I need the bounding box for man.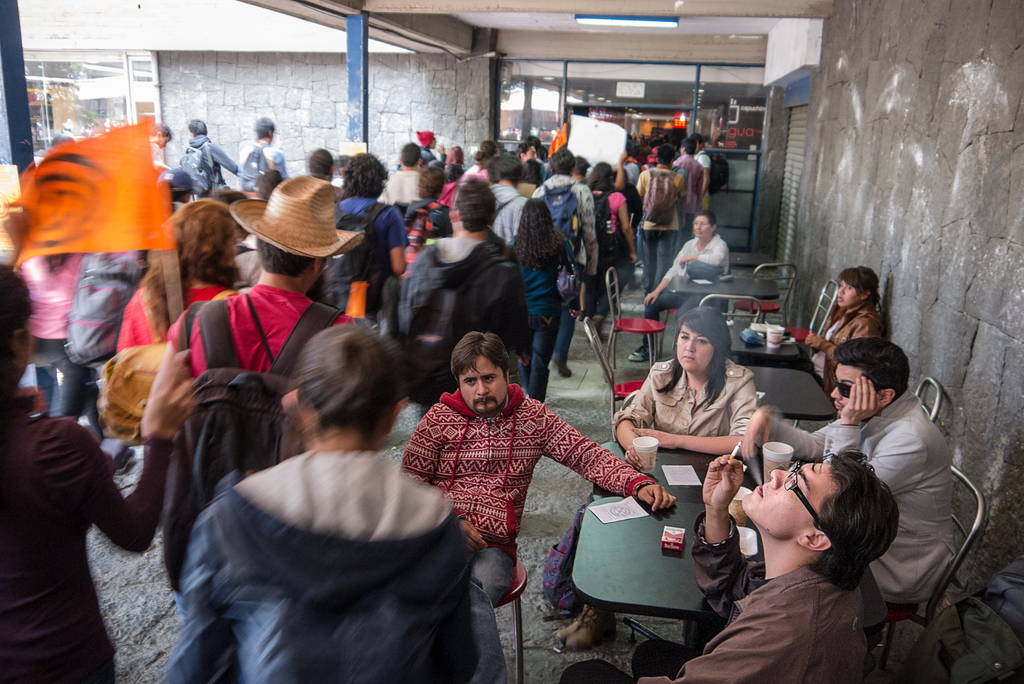
Here it is: 374:340:661:623.
